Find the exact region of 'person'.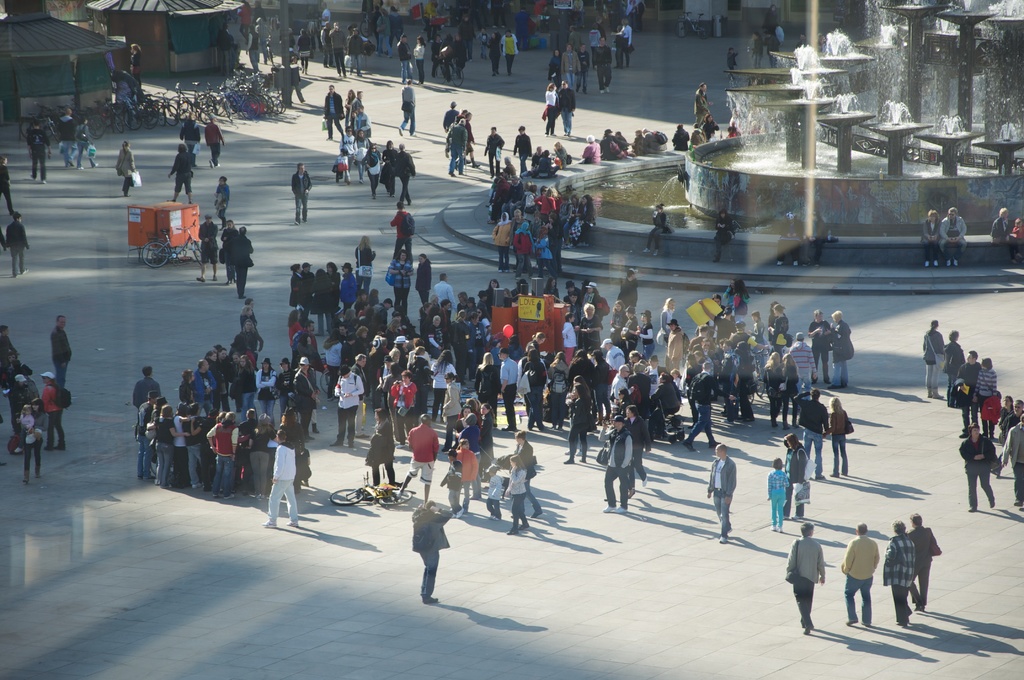
Exact region: (355, 105, 372, 136).
